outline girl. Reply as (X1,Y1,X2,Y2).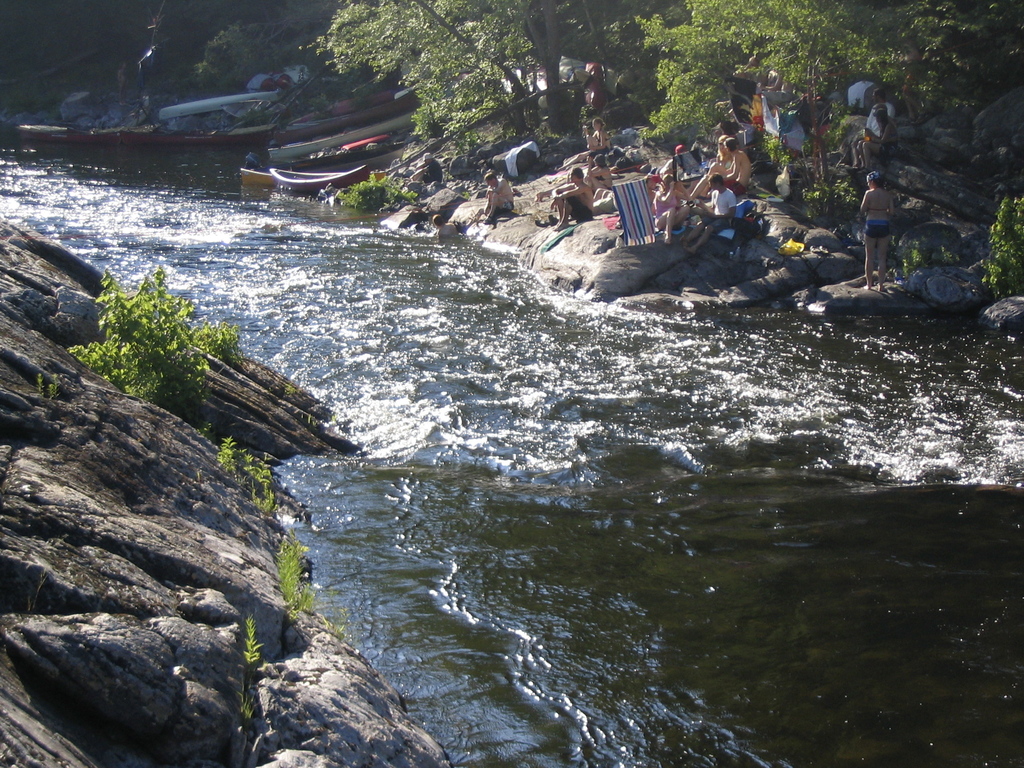
(854,107,893,175).
